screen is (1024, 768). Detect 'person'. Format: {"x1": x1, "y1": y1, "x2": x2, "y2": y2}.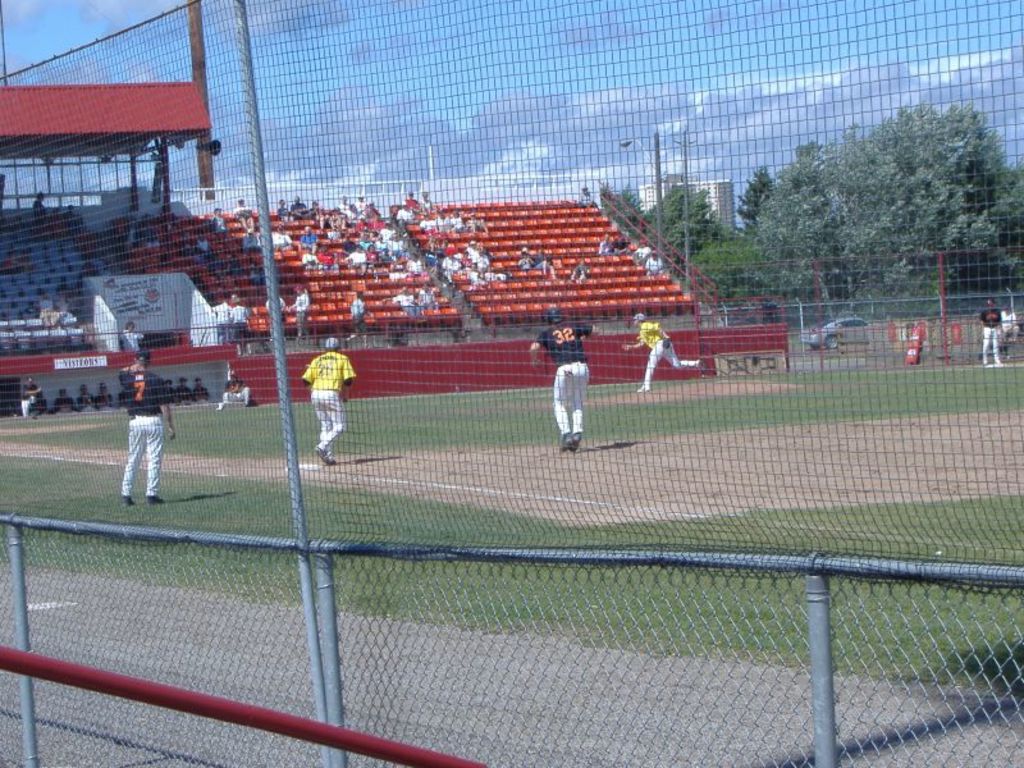
{"x1": 168, "y1": 381, "x2": 180, "y2": 401}.
